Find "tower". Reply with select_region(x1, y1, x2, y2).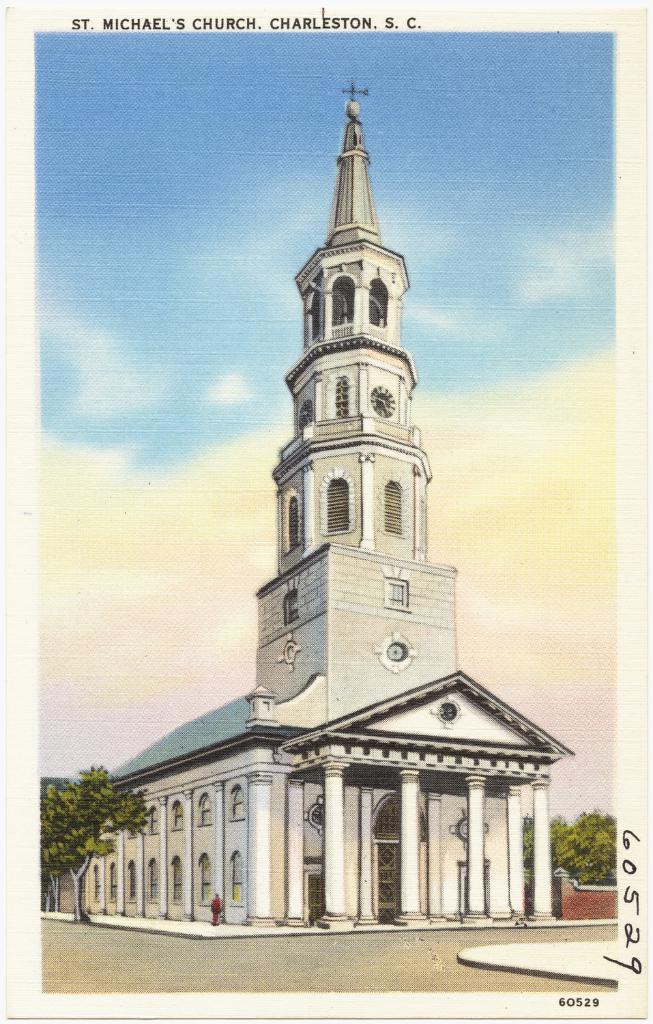
select_region(242, 42, 448, 710).
